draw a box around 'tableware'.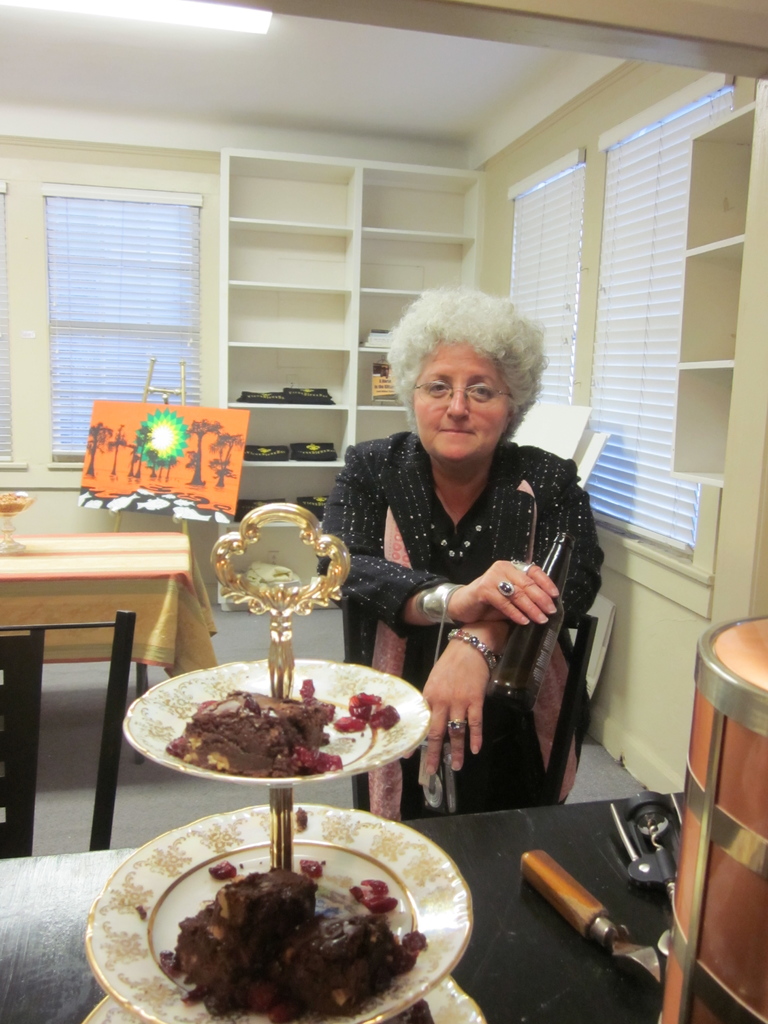
79,972,485,1023.
